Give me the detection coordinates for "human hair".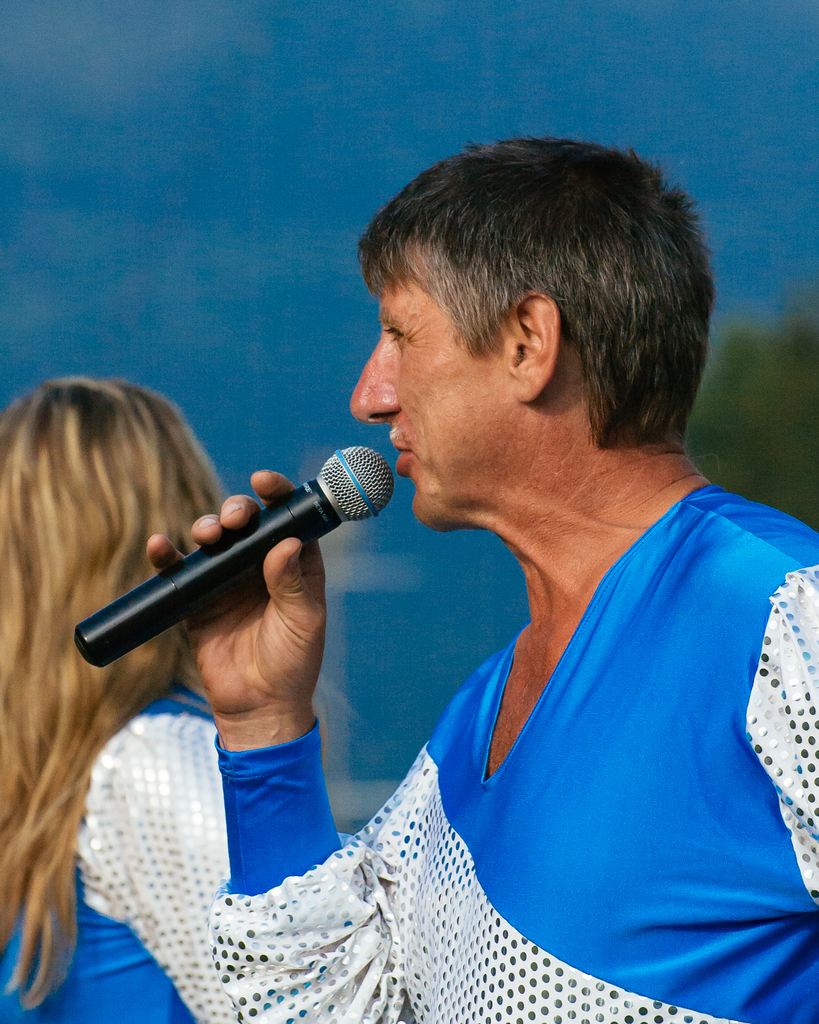
detection(0, 372, 361, 1011).
